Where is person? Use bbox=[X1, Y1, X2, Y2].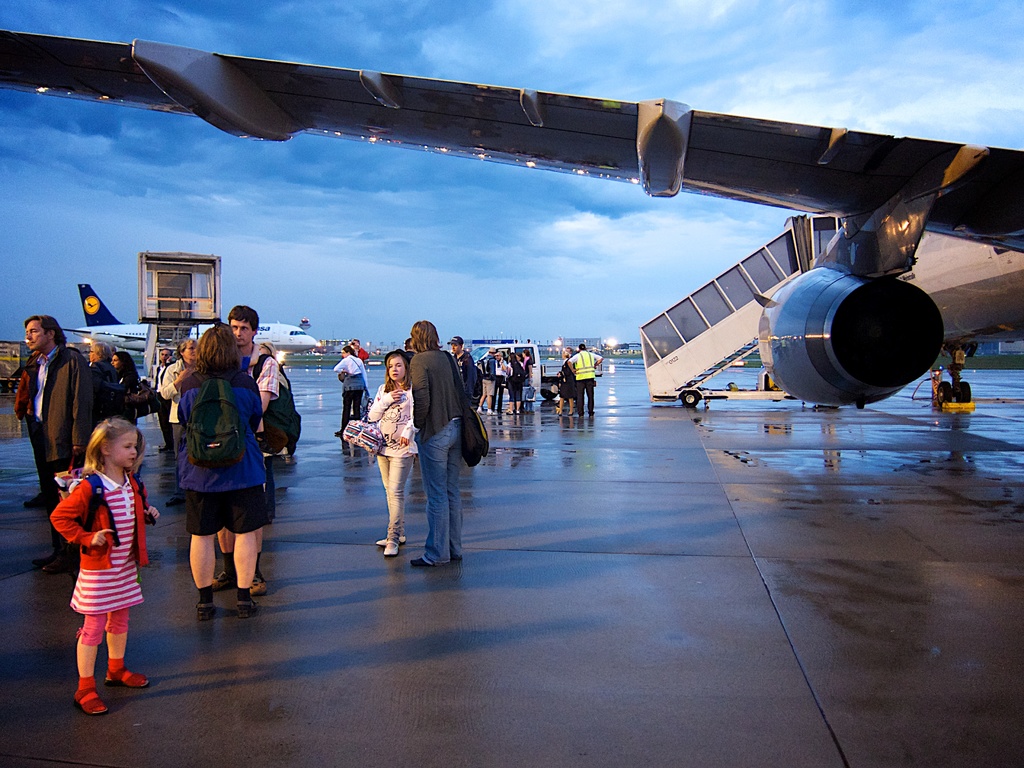
bbox=[350, 340, 372, 360].
